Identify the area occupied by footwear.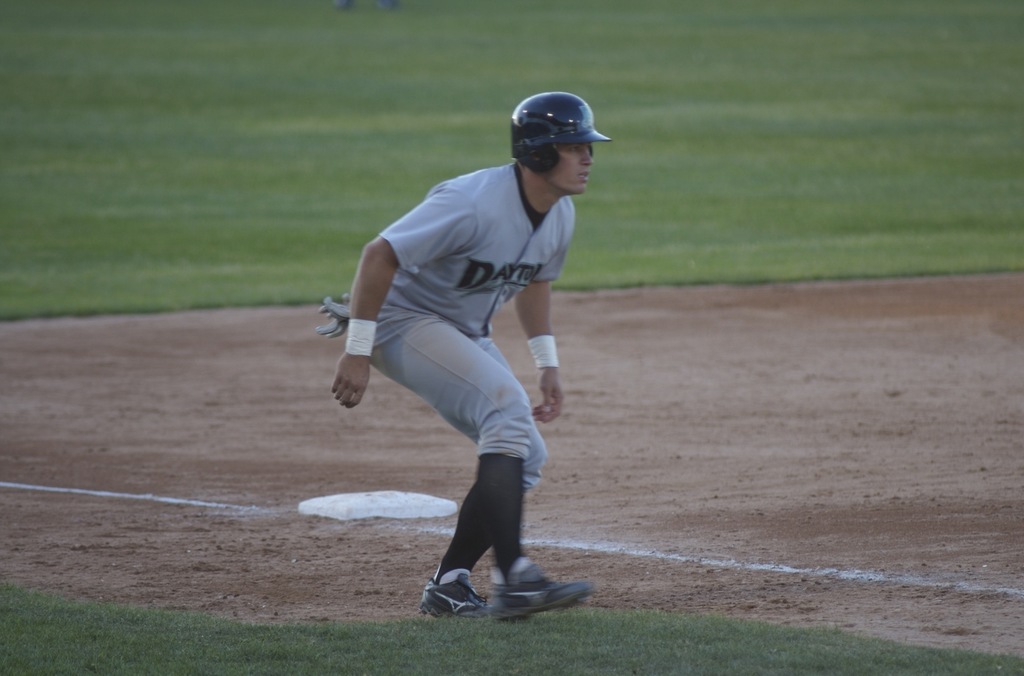
Area: (484,559,596,624).
